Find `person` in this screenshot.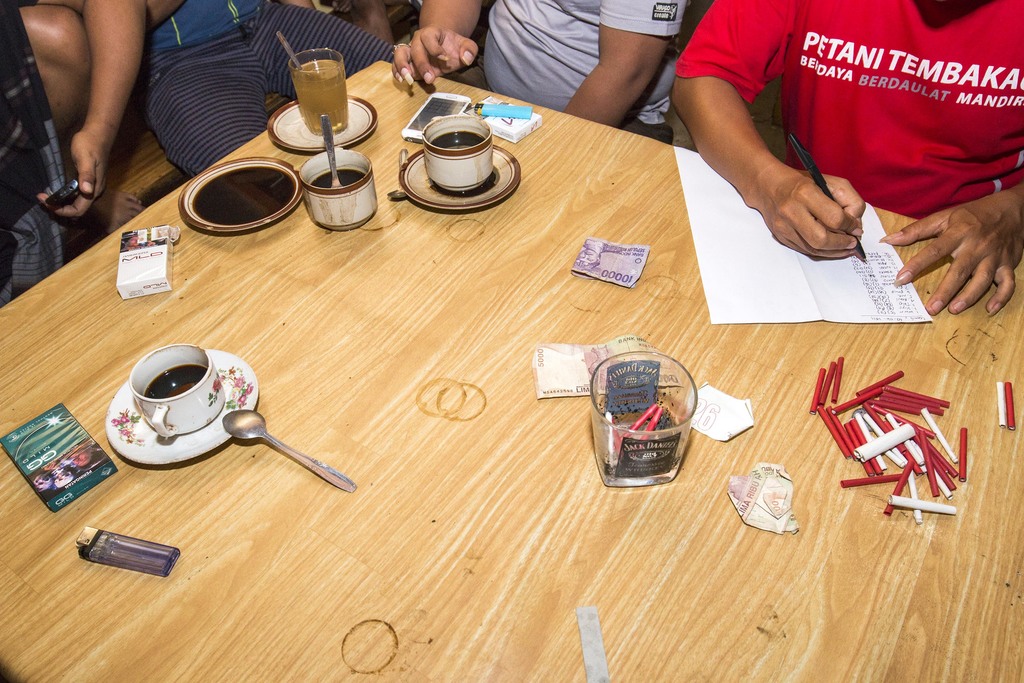
The bounding box for `person` is {"left": 383, "top": 0, "right": 687, "bottom": 147}.
